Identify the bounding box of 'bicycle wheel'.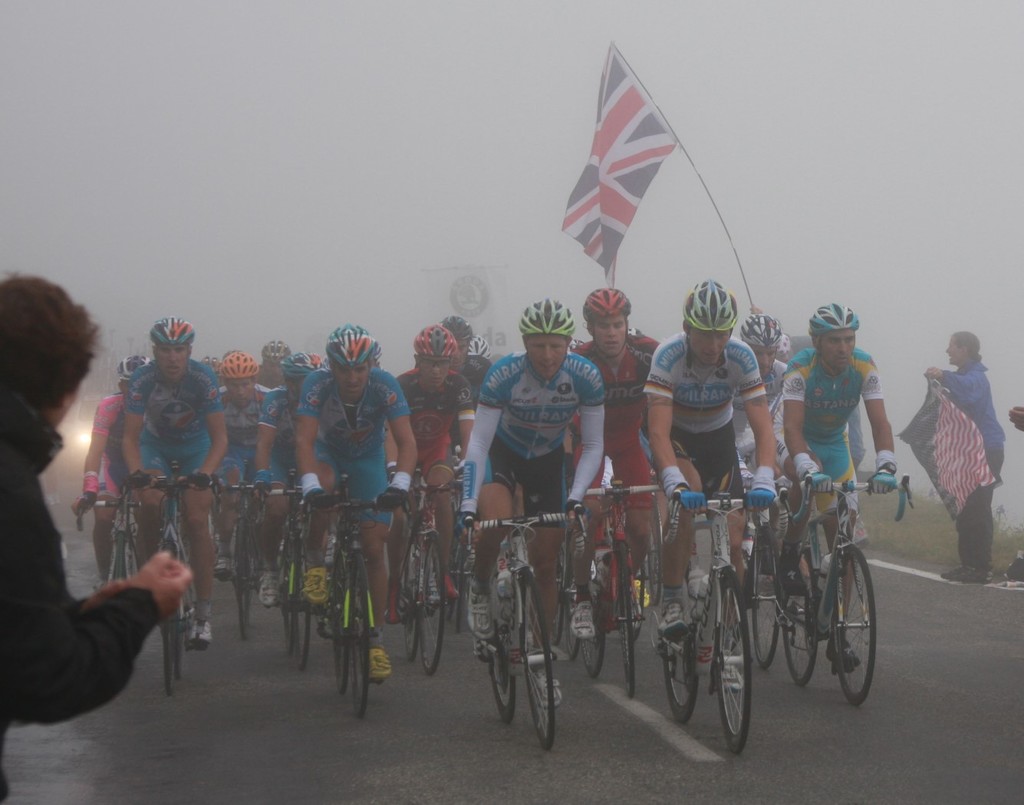
rect(618, 561, 634, 694).
